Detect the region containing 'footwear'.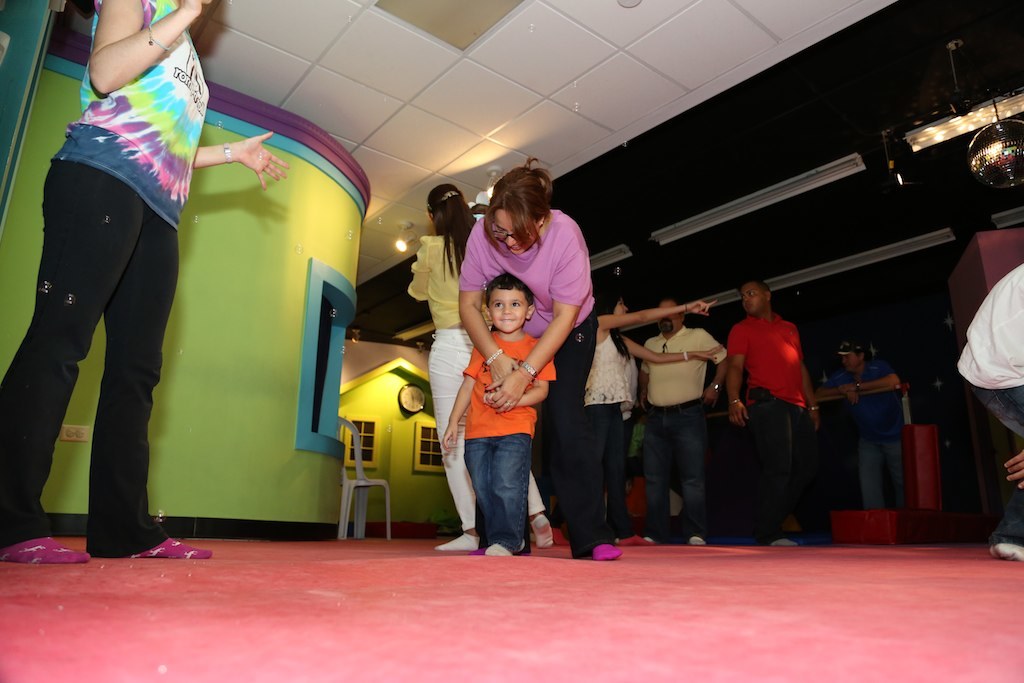
x1=432 y1=525 x2=482 y2=552.
